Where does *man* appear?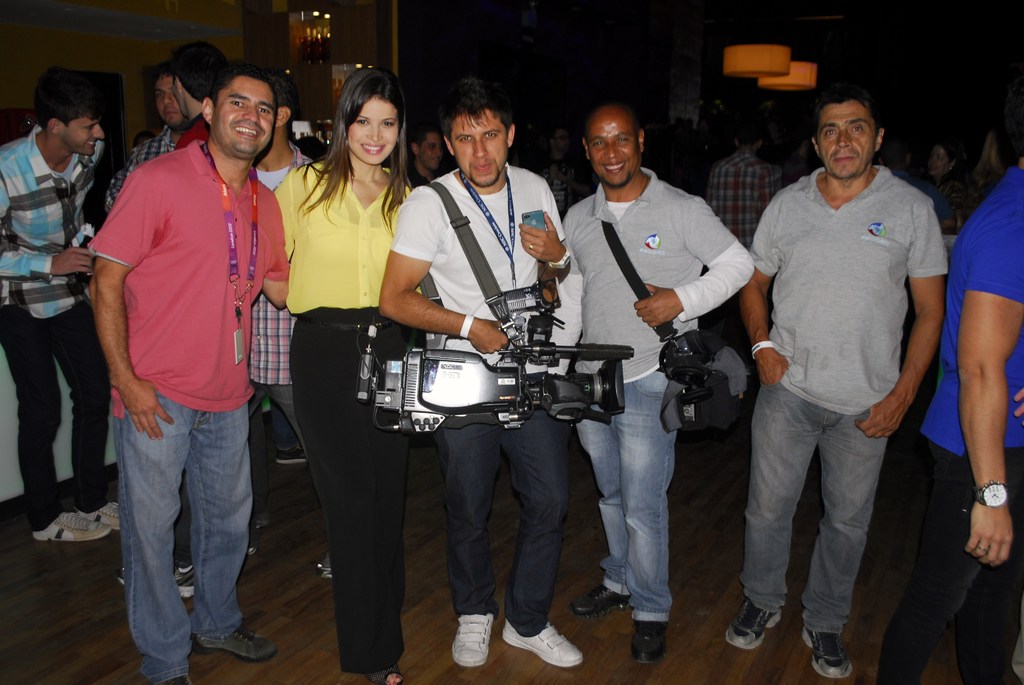
Appears at pyautogui.locateOnScreen(172, 48, 228, 154).
